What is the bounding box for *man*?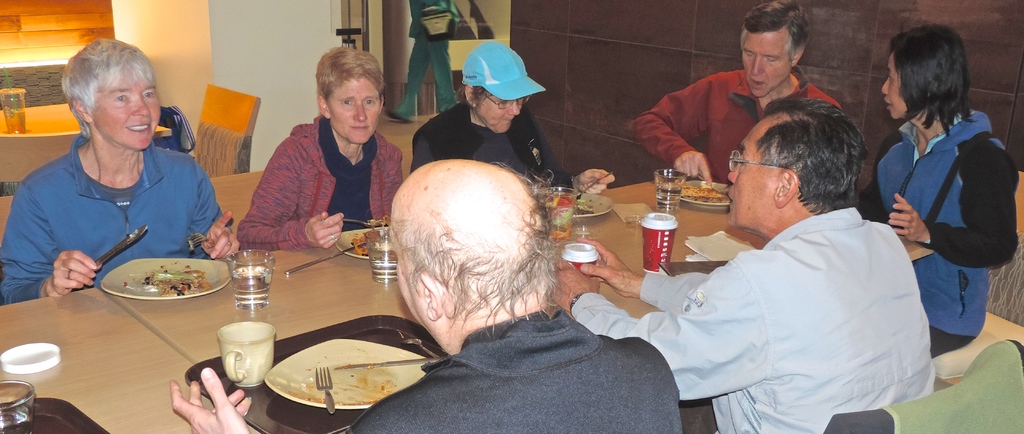
rect(534, 97, 934, 433).
